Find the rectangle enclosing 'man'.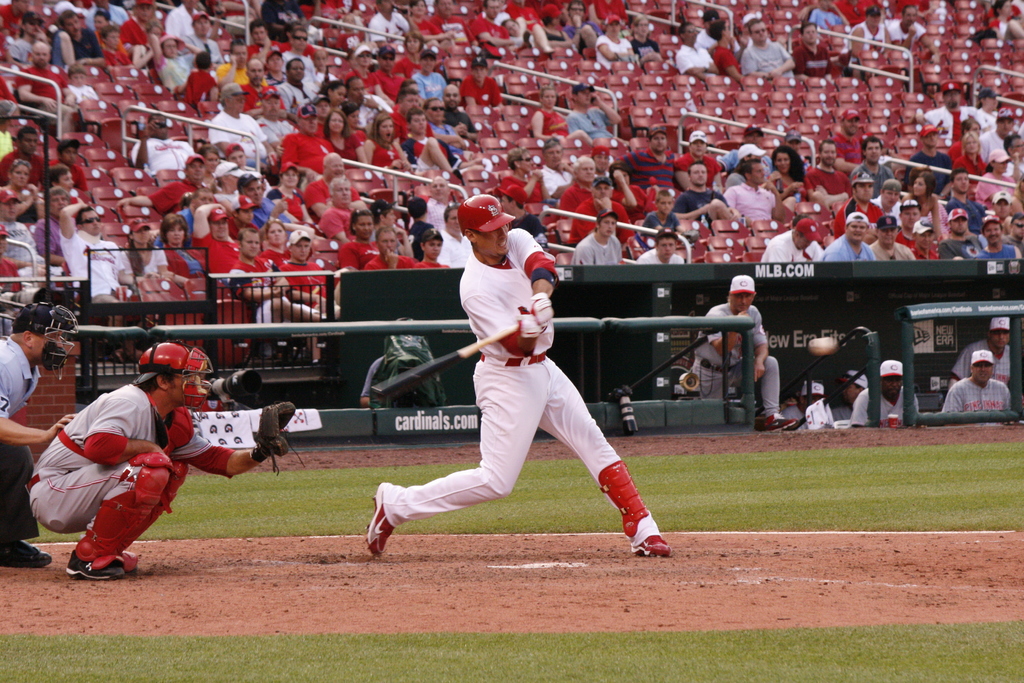
(299, 151, 346, 217).
